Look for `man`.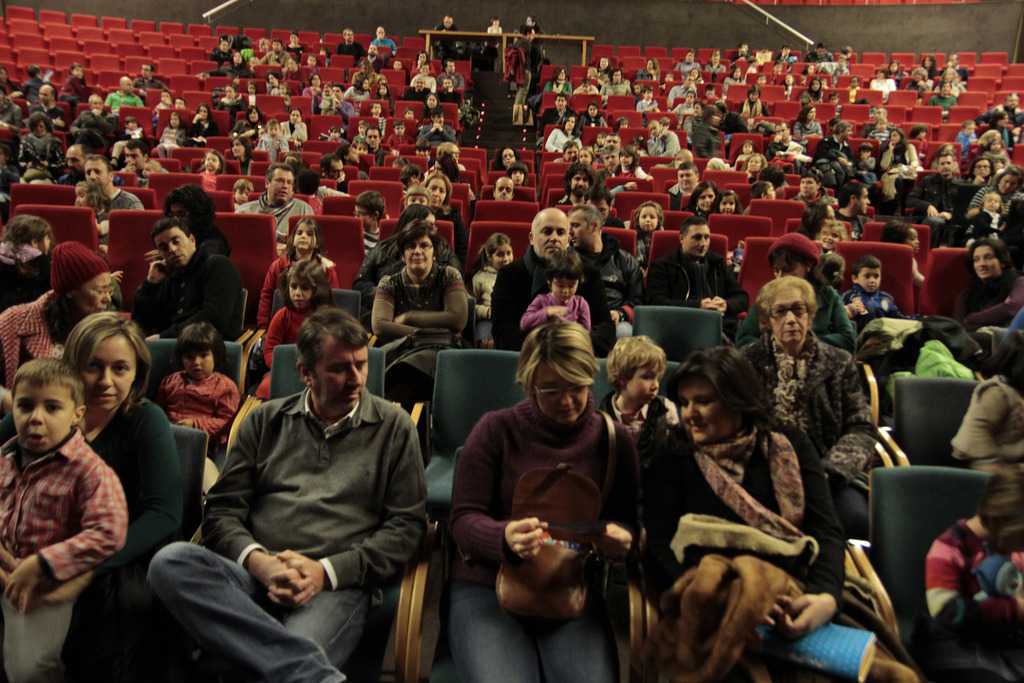
Found: bbox=[438, 58, 467, 92].
